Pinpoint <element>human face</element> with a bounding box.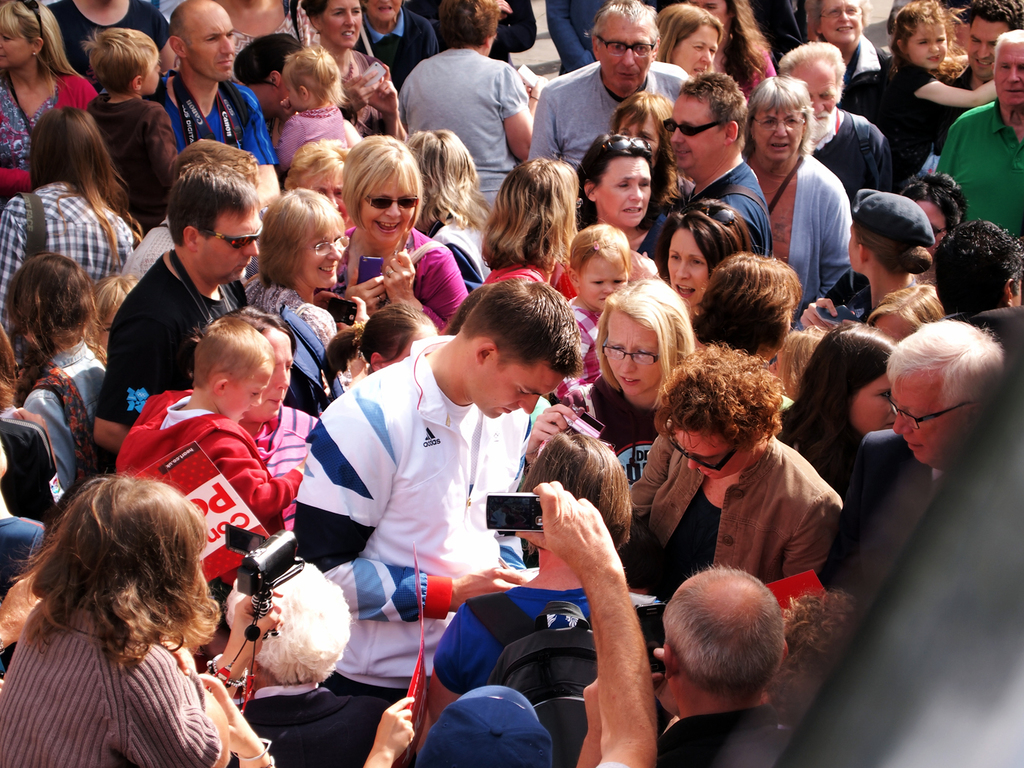
x1=581 y1=252 x2=626 y2=310.
